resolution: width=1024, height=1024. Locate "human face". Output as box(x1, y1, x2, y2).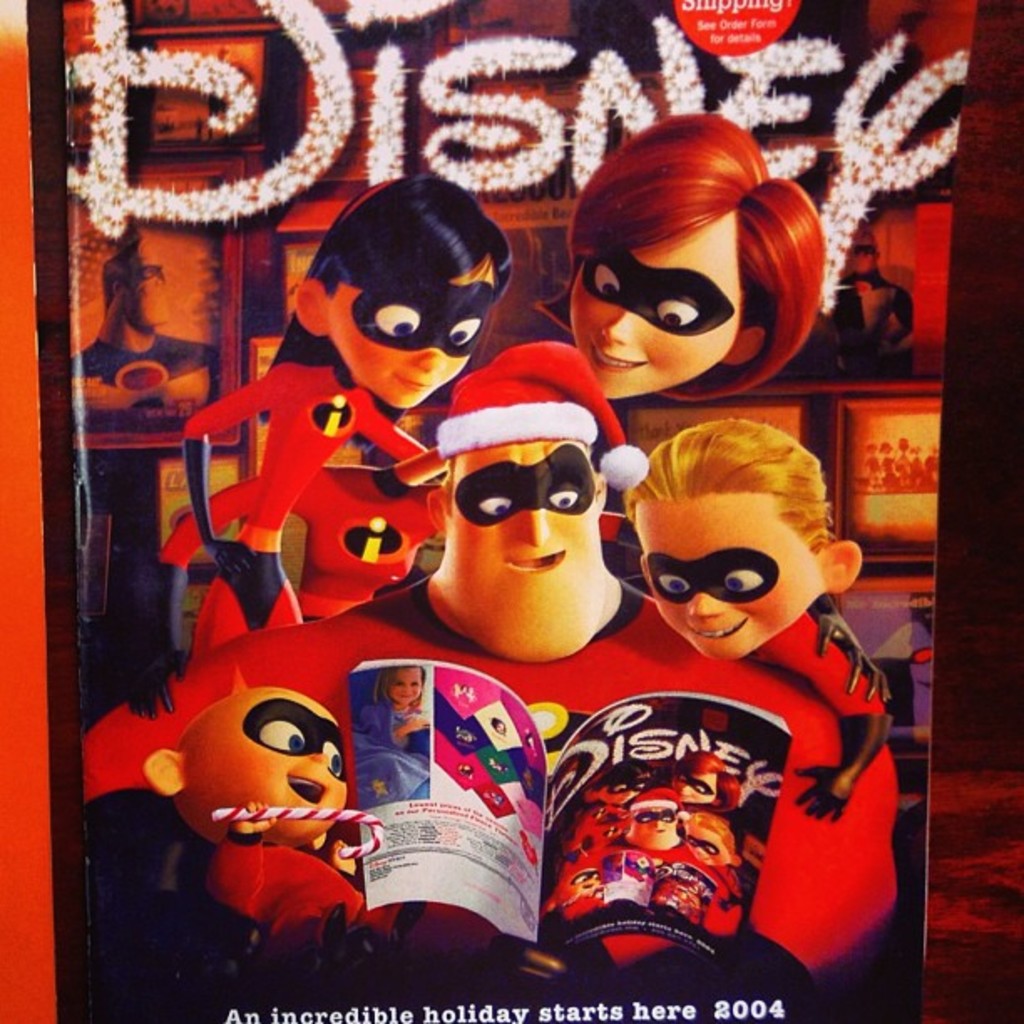
box(567, 868, 599, 893).
